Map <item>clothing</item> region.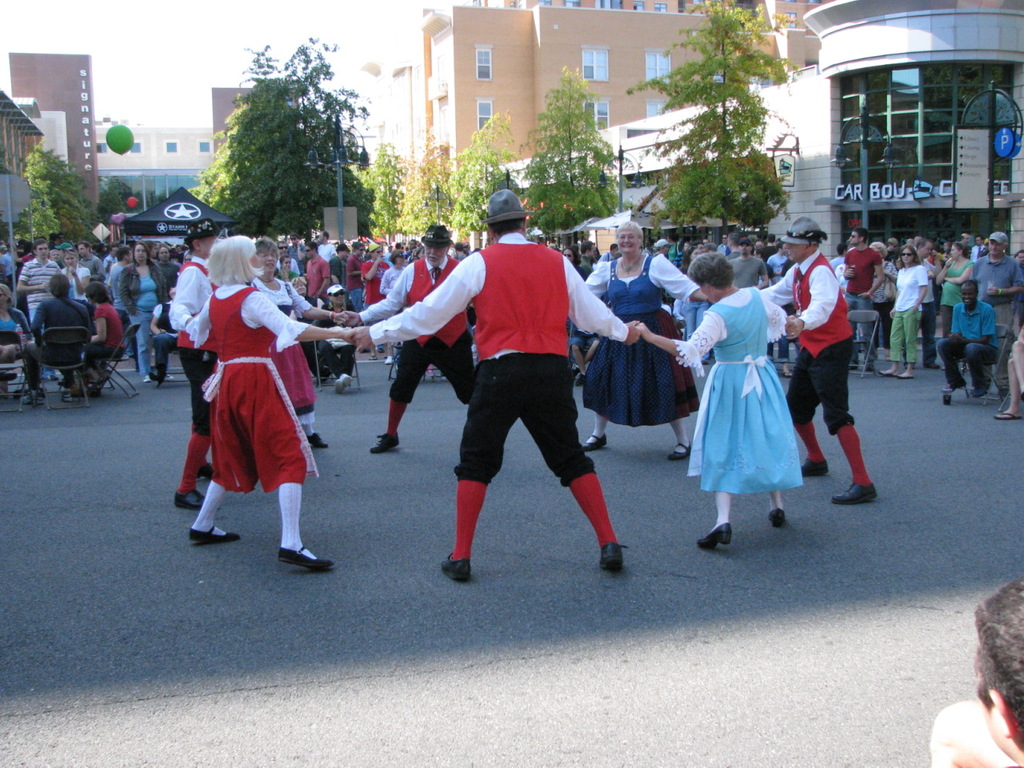
Mapped to <bbox>940, 253, 974, 335</bbox>.
